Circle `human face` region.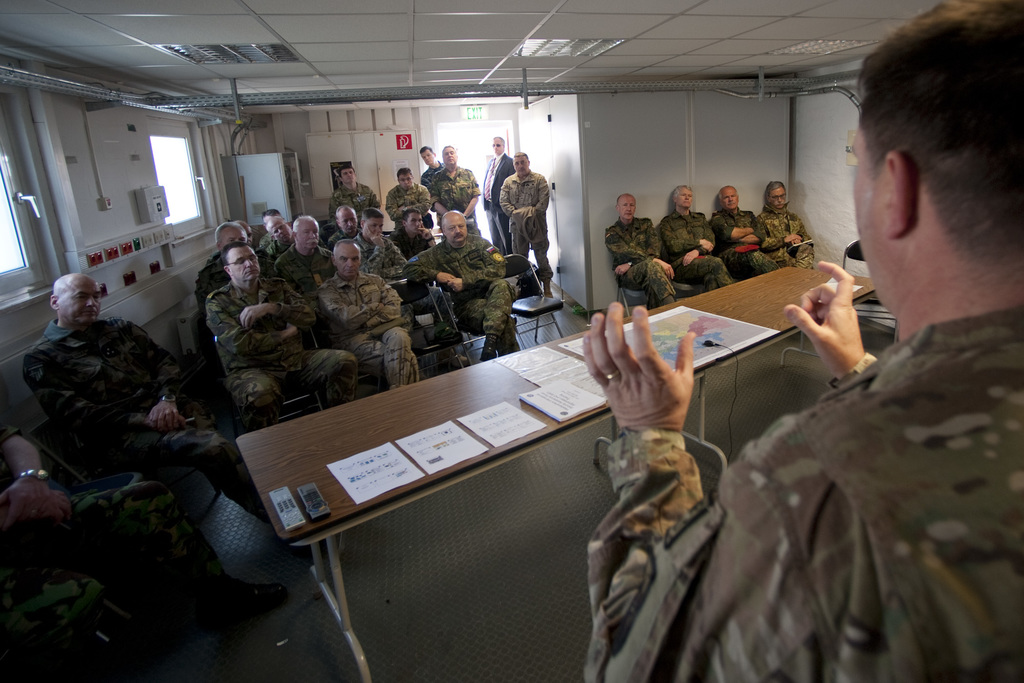
Region: (772, 185, 785, 211).
